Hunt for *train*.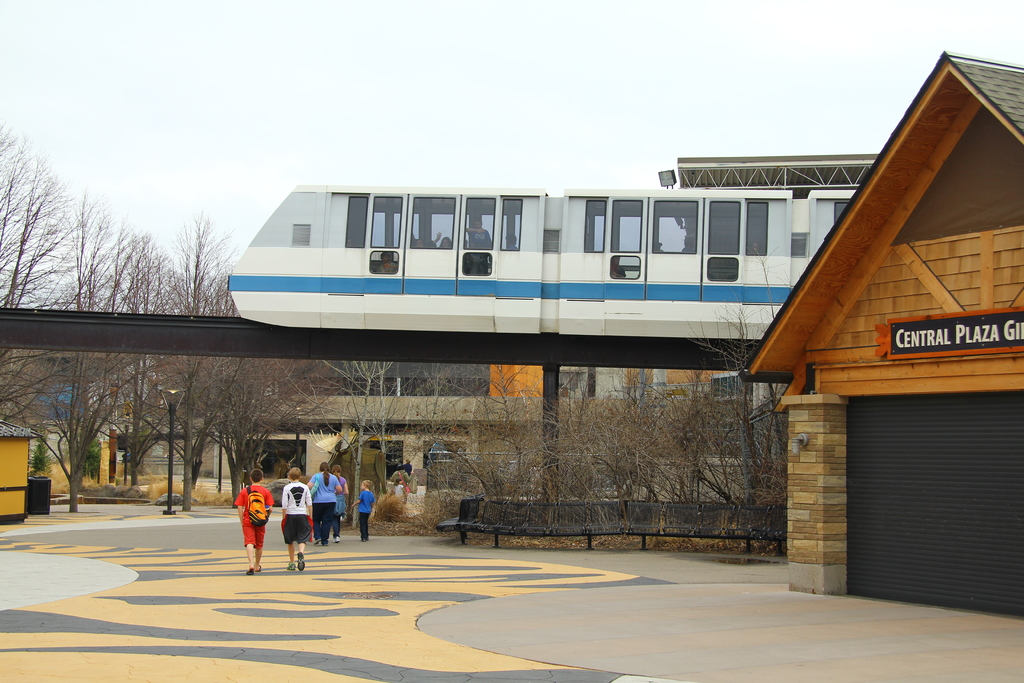
Hunted down at <box>224,184,860,331</box>.
